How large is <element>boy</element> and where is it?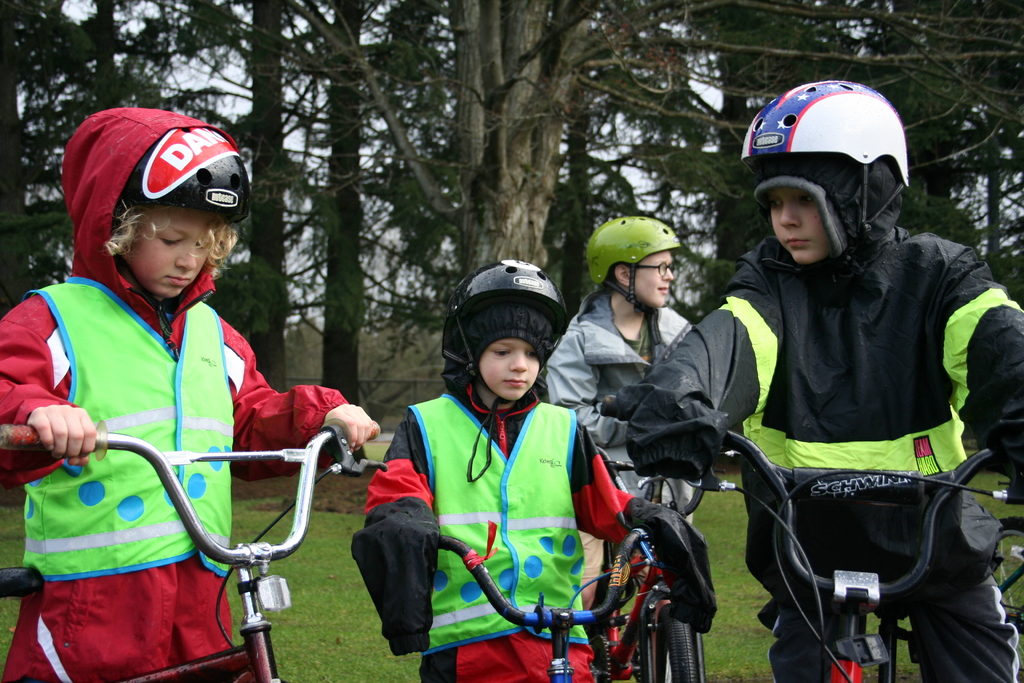
Bounding box: select_region(540, 215, 699, 682).
